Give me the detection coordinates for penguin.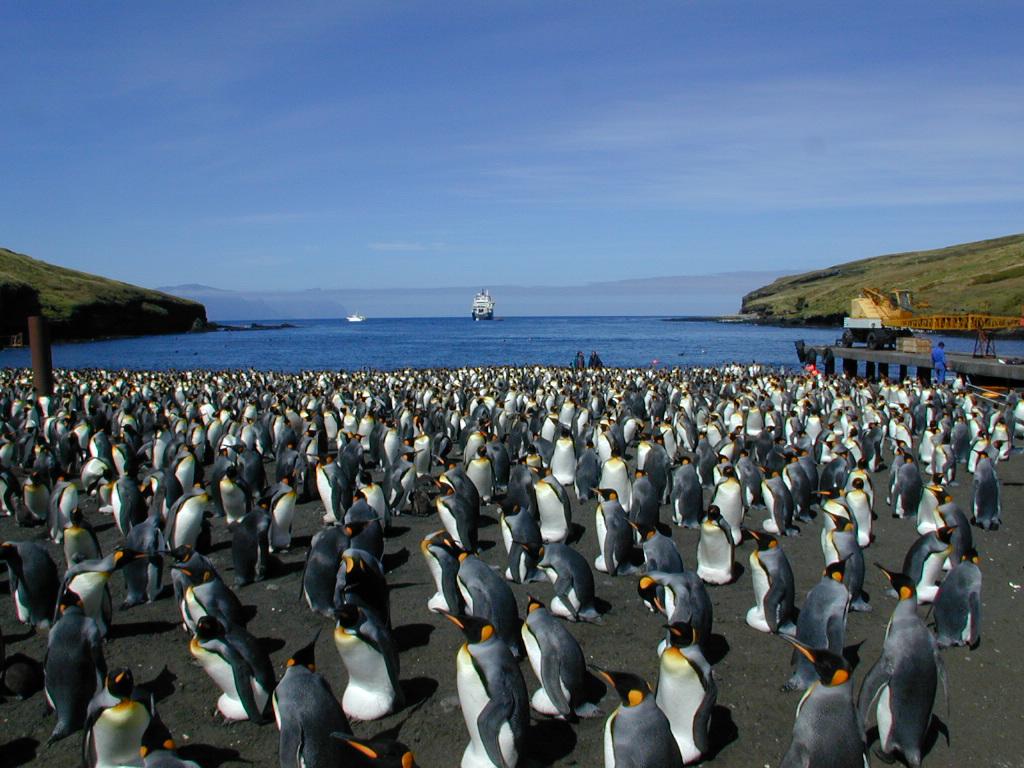
box=[373, 419, 399, 450].
